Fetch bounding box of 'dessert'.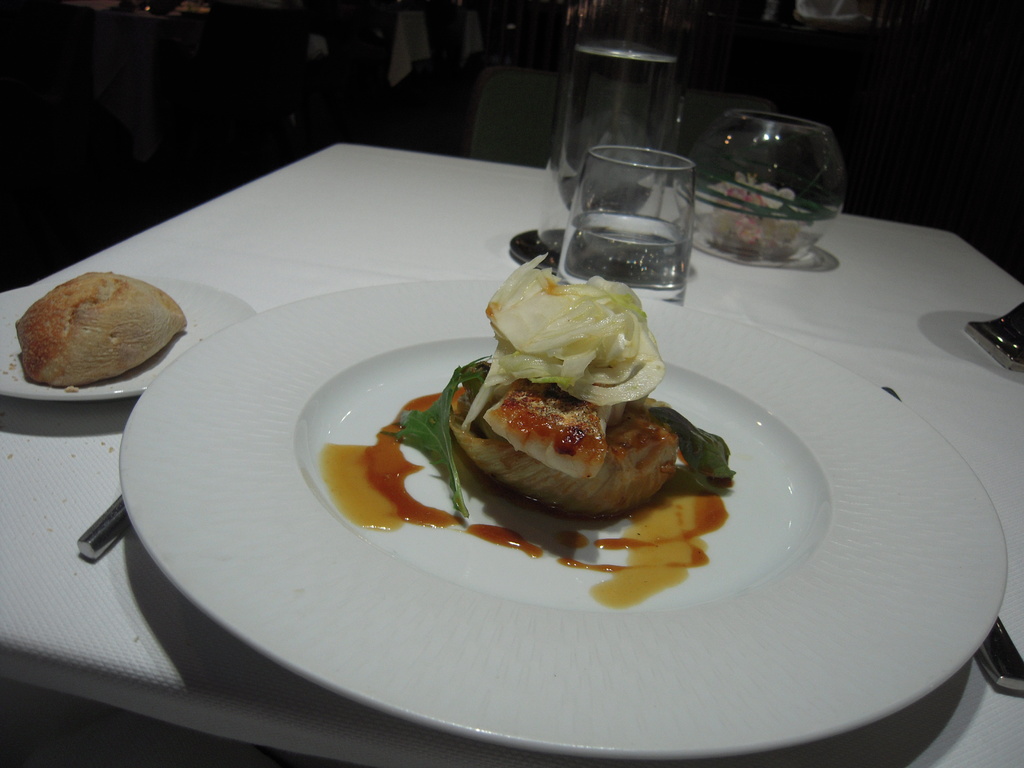
Bbox: x1=417 y1=273 x2=732 y2=546.
